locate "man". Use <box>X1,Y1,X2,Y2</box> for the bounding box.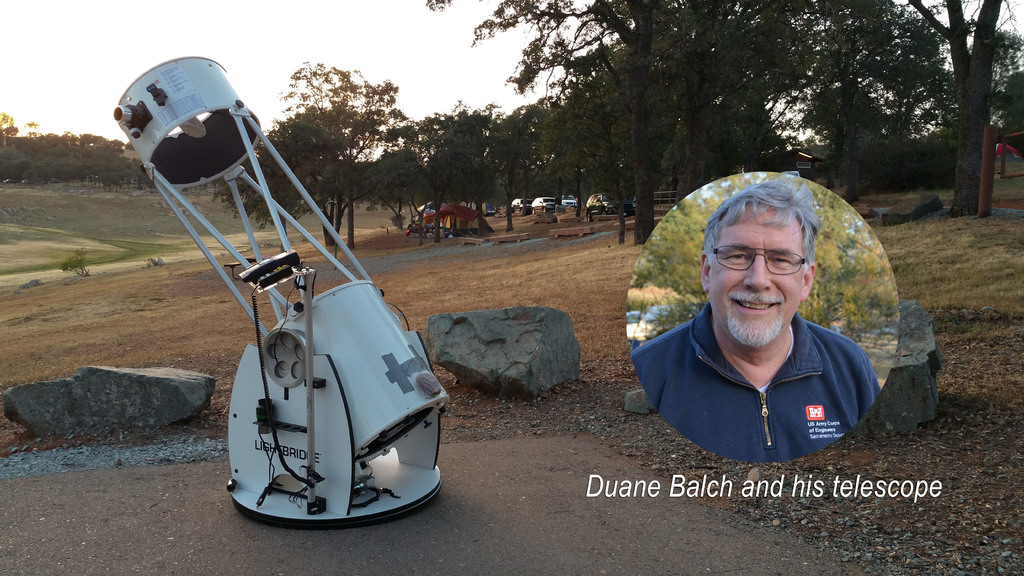
<box>624,172,899,459</box>.
